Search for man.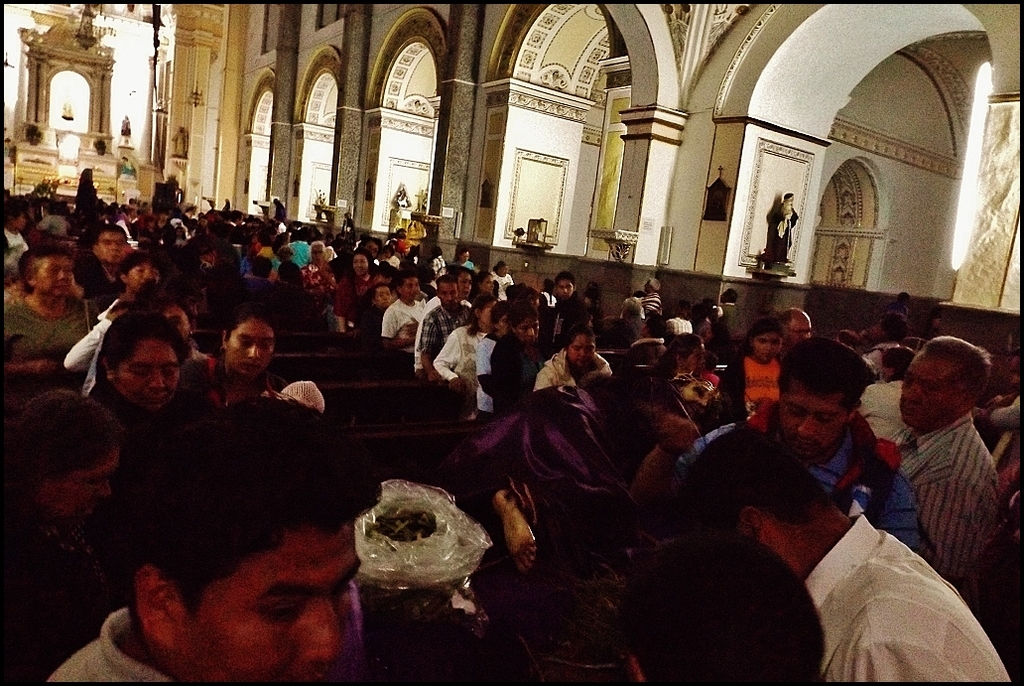
Found at region(214, 211, 246, 247).
